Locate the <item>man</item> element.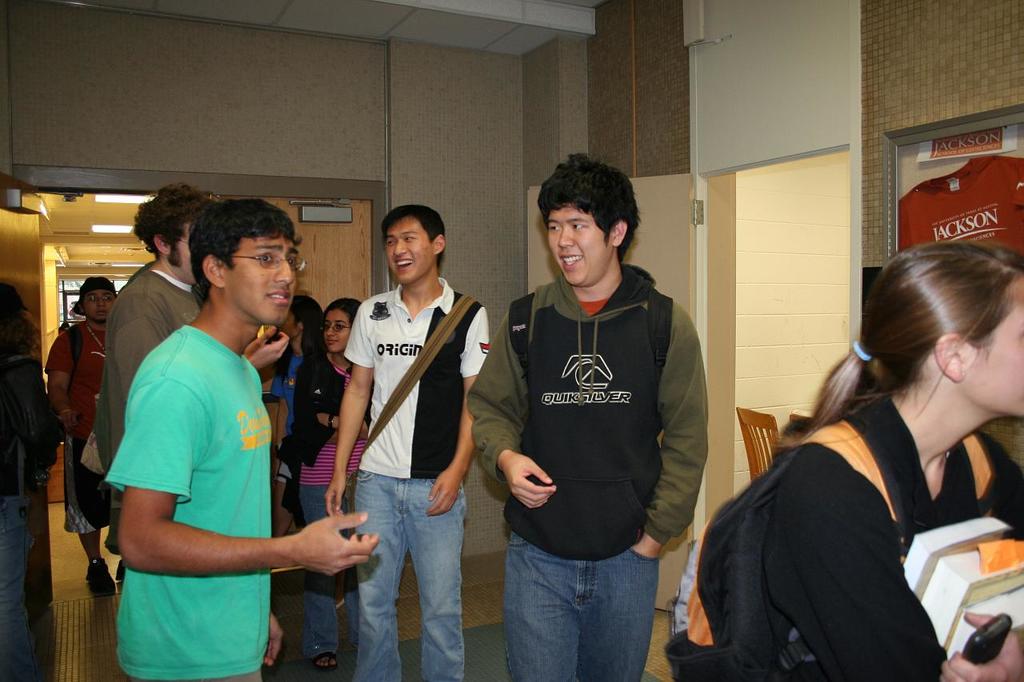
Element bbox: x1=466, y1=152, x2=704, y2=681.
